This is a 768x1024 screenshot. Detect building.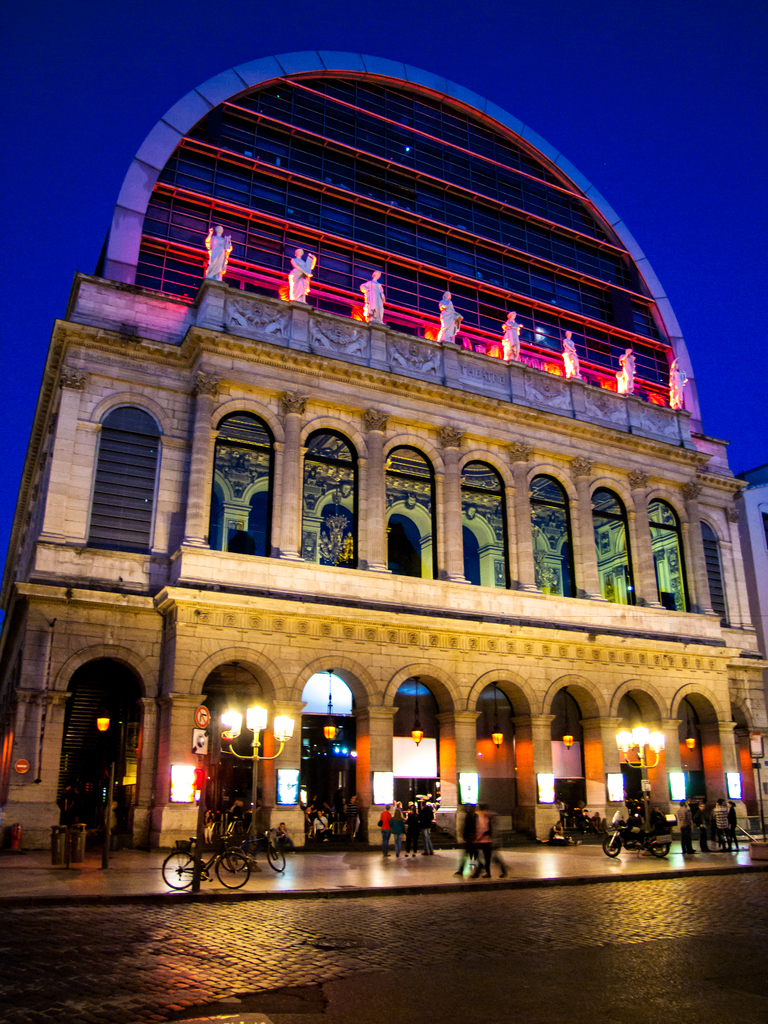
bbox=(0, 41, 767, 865).
